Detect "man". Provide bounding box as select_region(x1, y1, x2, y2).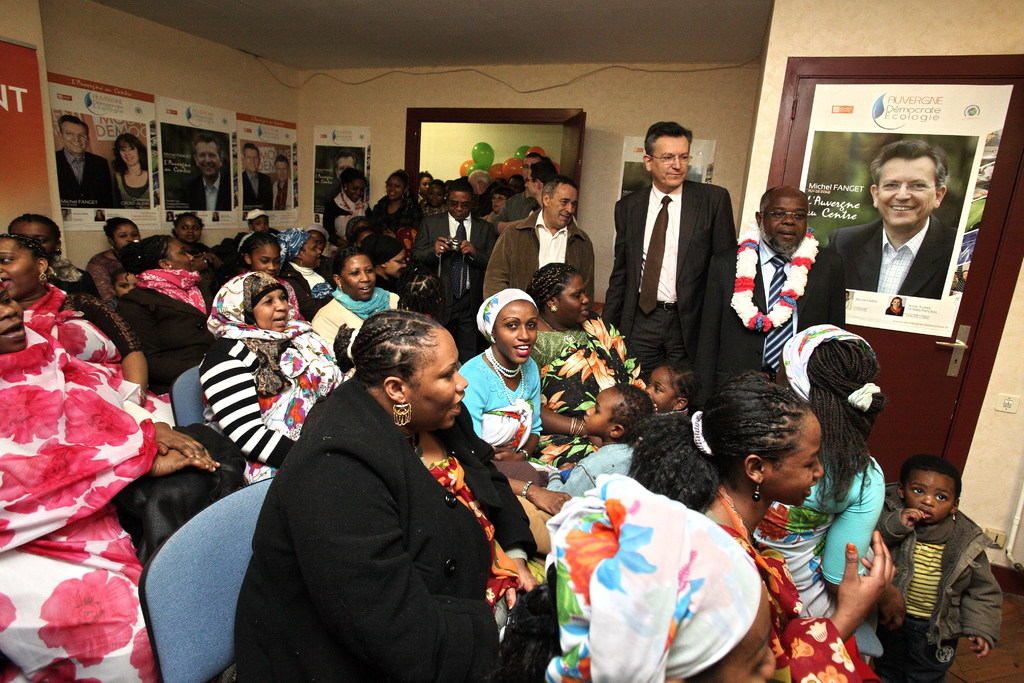
select_region(481, 168, 596, 310).
